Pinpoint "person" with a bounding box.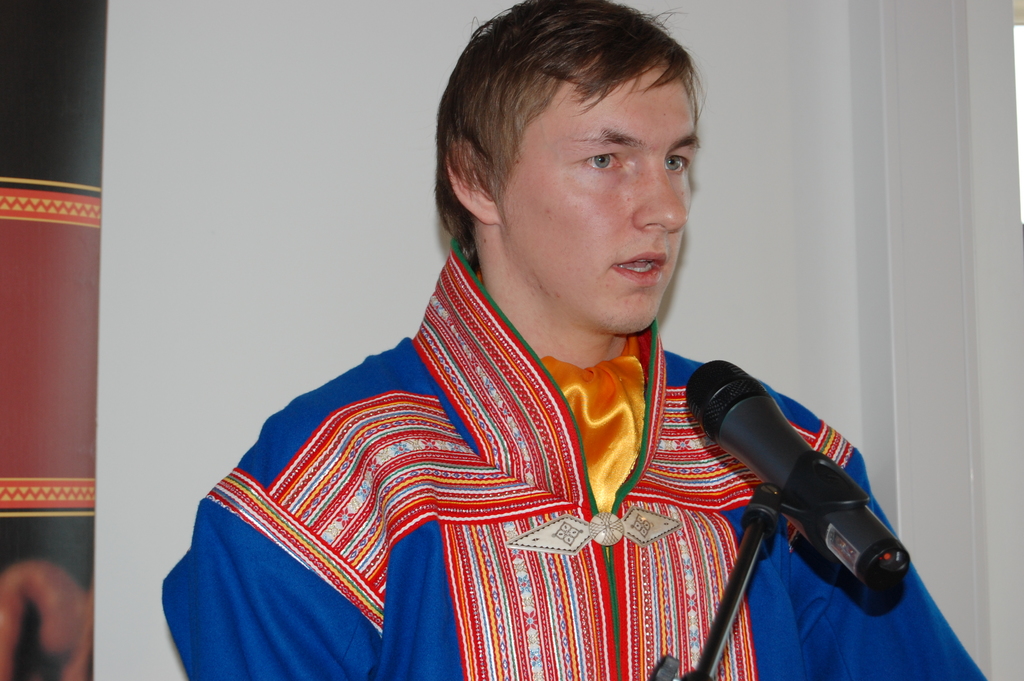
select_region(184, 28, 906, 669).
